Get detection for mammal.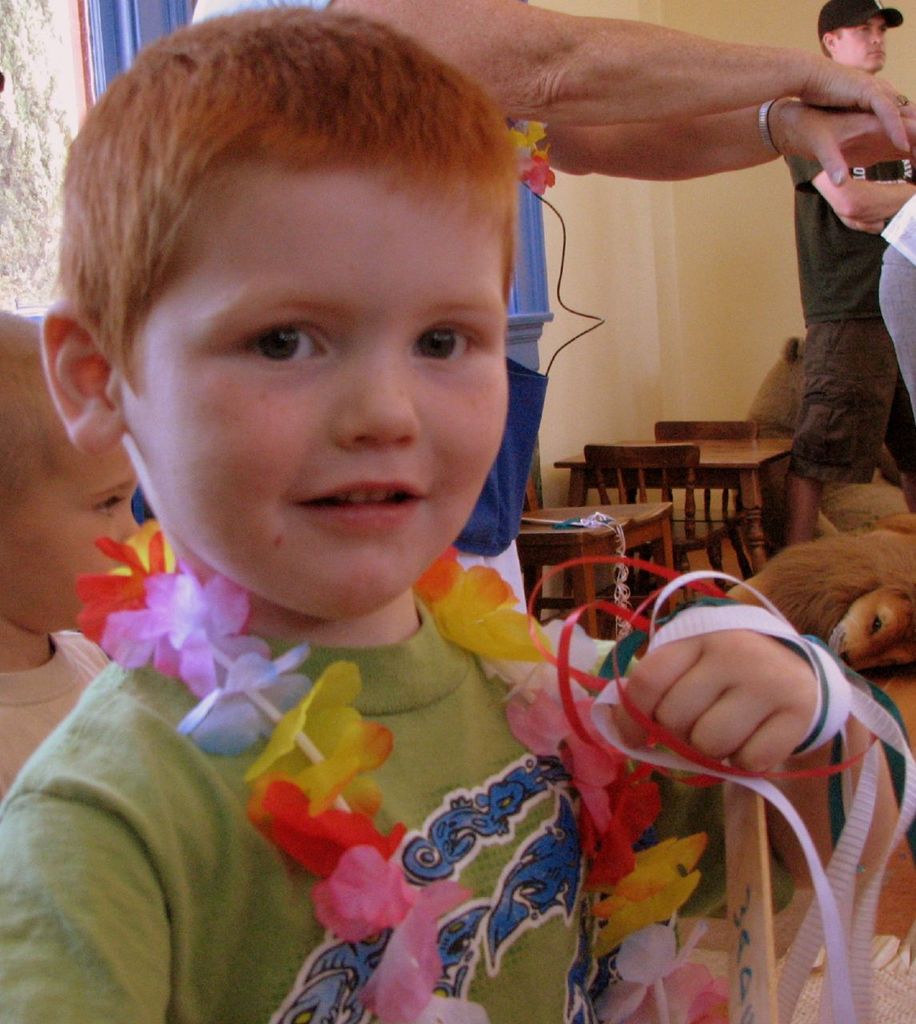
Detection: x1=874 y1=192 x2=912 y2=389.
